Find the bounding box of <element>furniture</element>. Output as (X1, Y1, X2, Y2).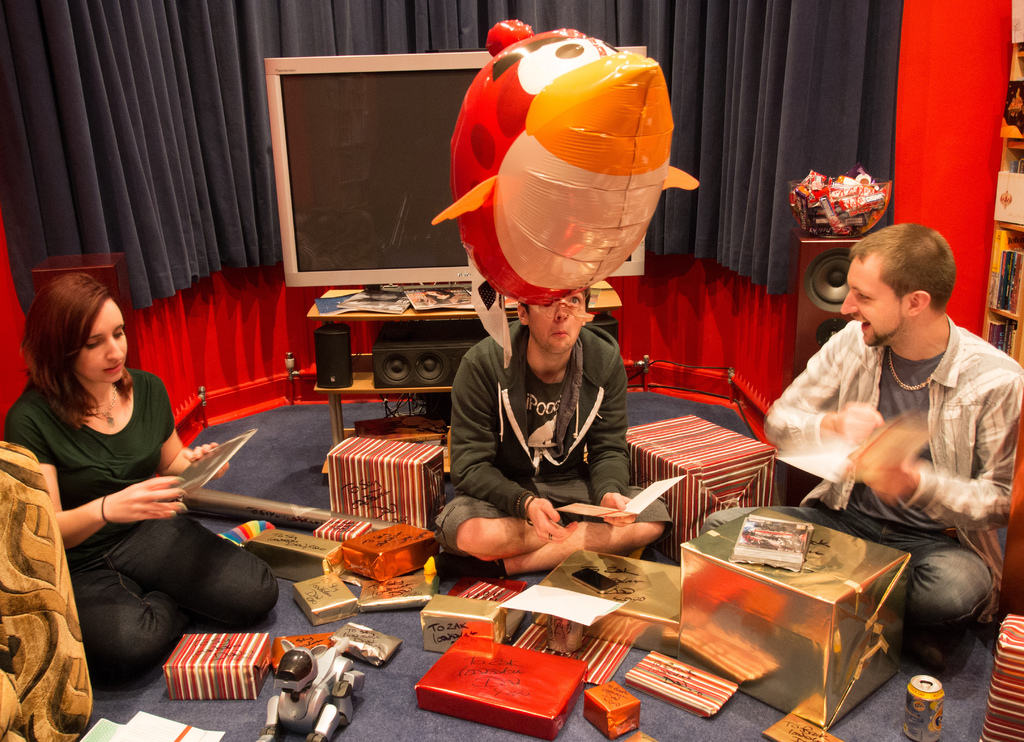
(306, 278, 623, 478).
